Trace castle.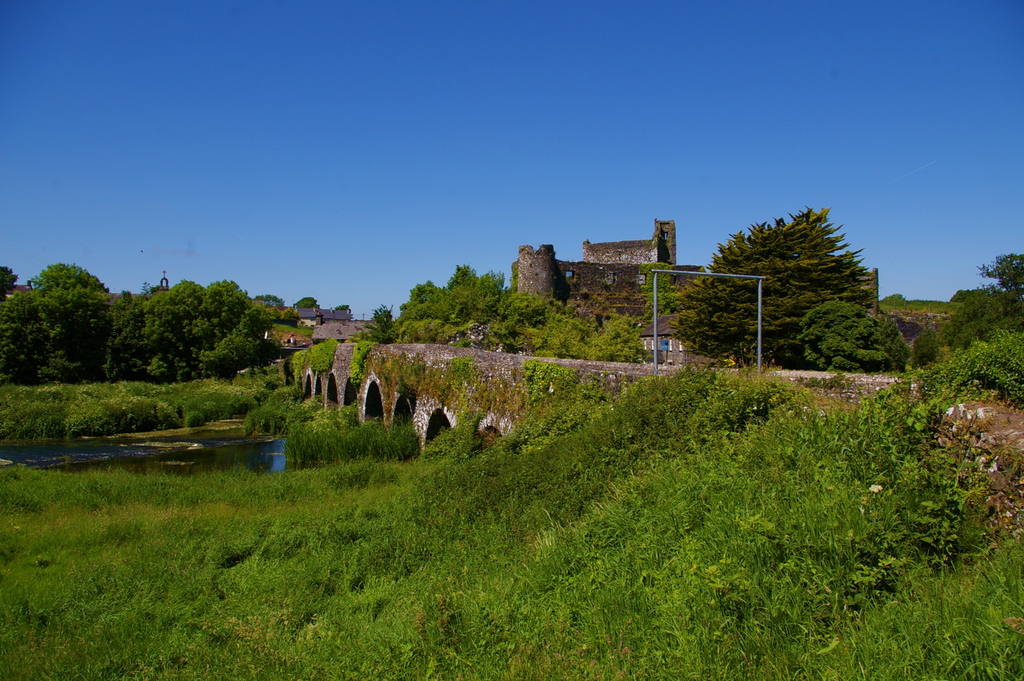
Traced to <box>508,217,881,316</box>.
